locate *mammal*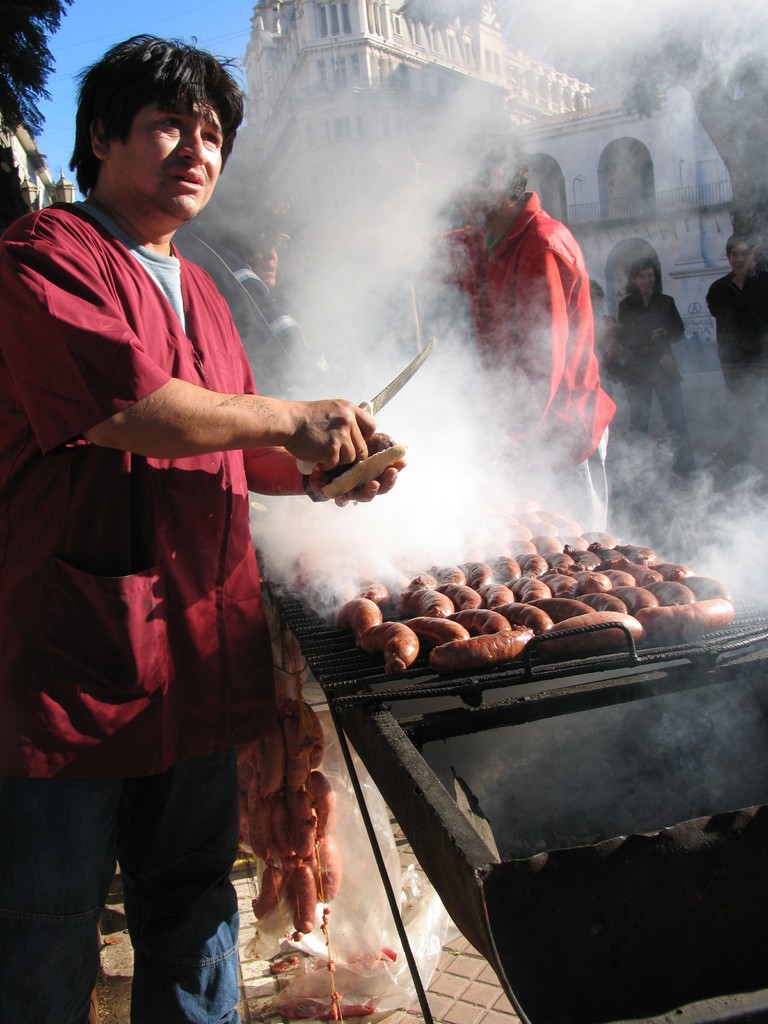
[left=704, top=239, right=767, bottom=486]
